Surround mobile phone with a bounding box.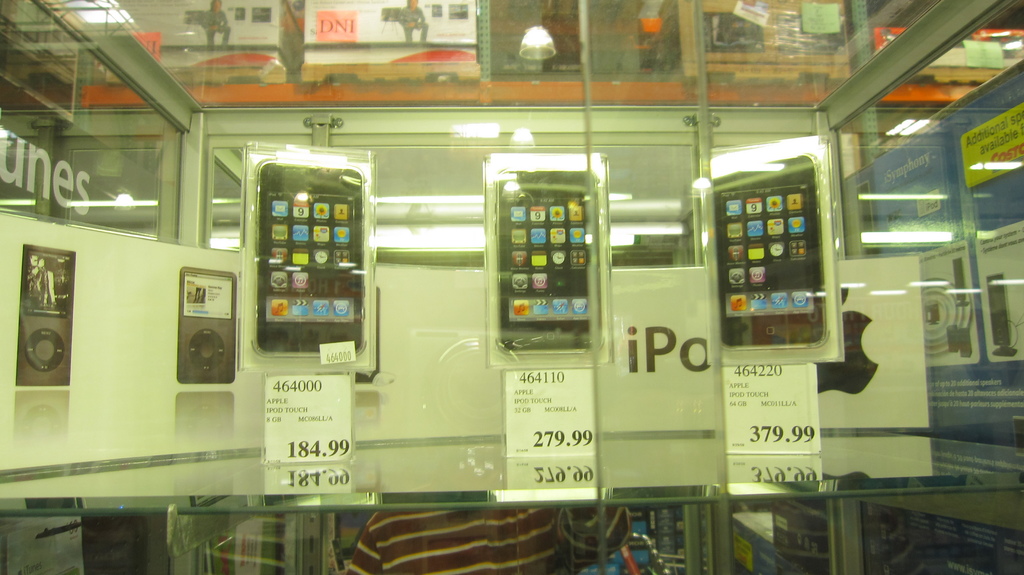
pyautogui.locateOnScreen(255, 156, 371, 358).
